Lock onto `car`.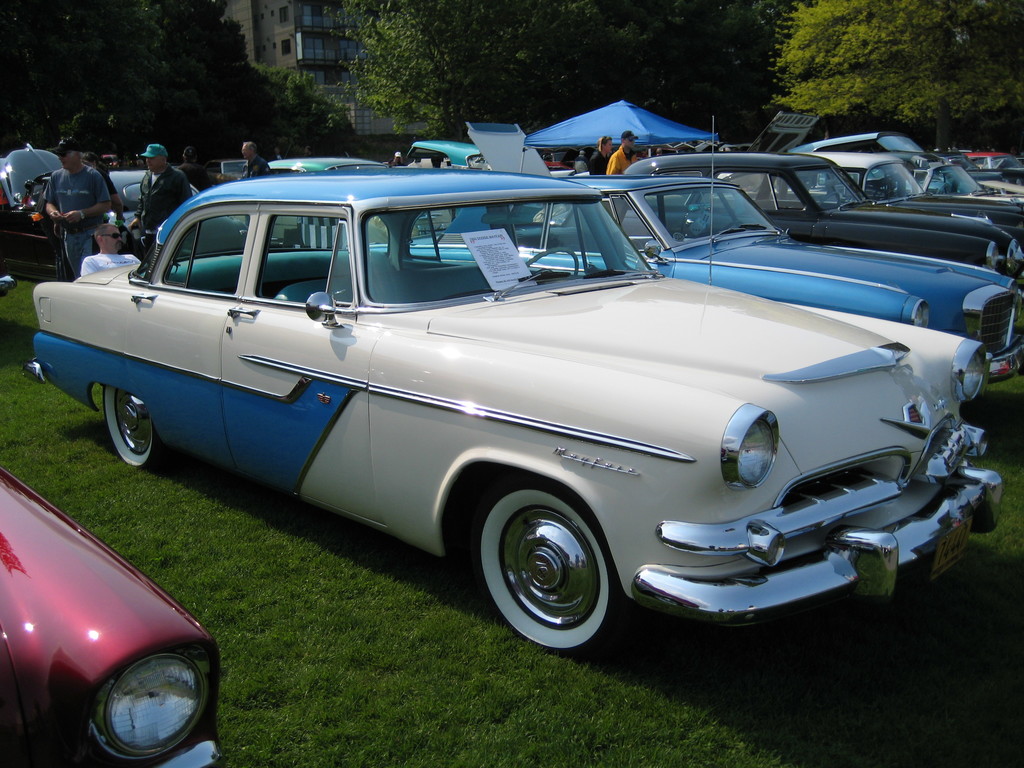
Locked: x1=0 y1=467 x2=225 y2=767.
